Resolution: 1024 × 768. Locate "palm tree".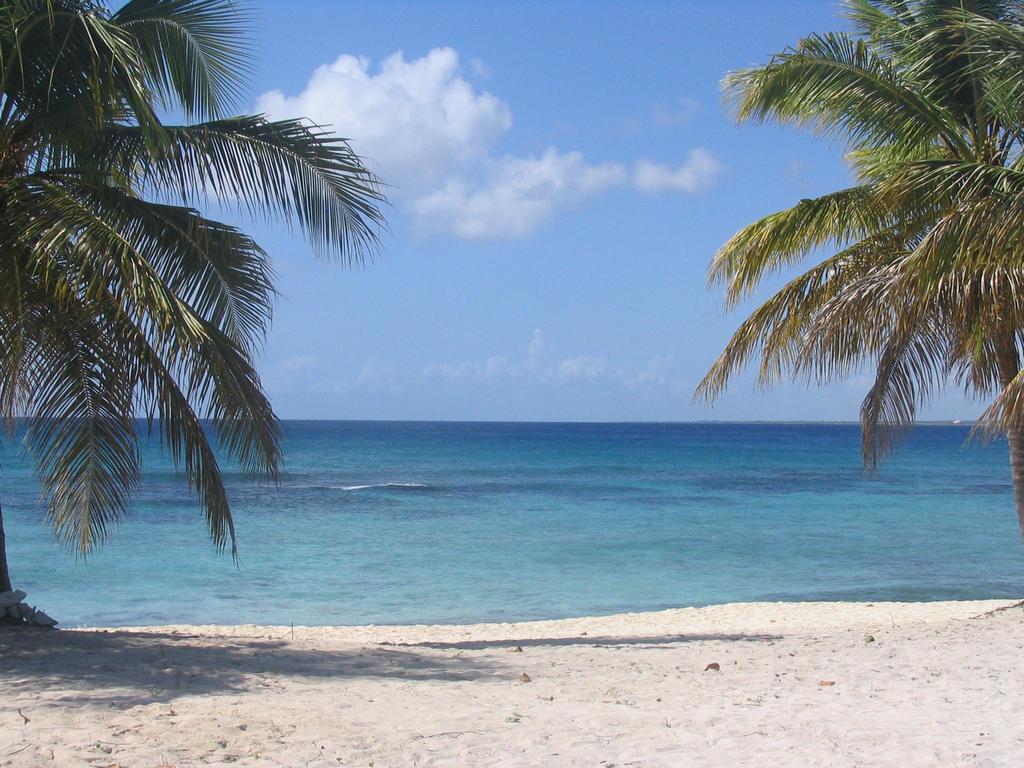
[x1=0, y1=0, x2=385, y2=608].
